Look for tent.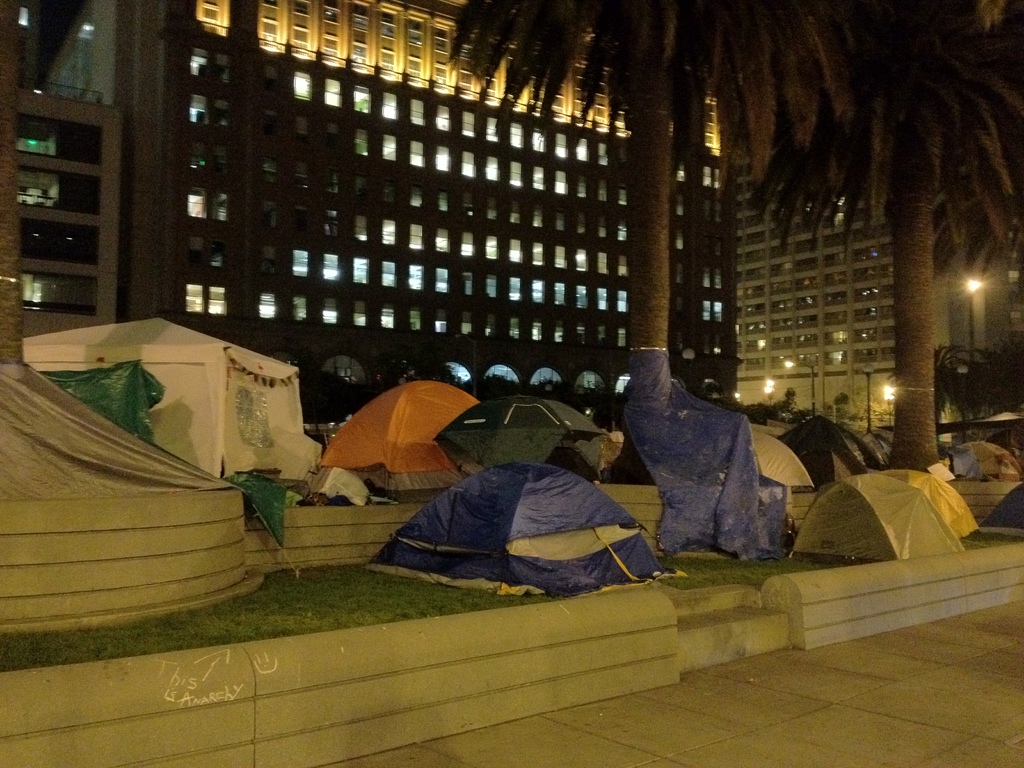
Found: (left=769, top=414, right=878, bottom=483).
